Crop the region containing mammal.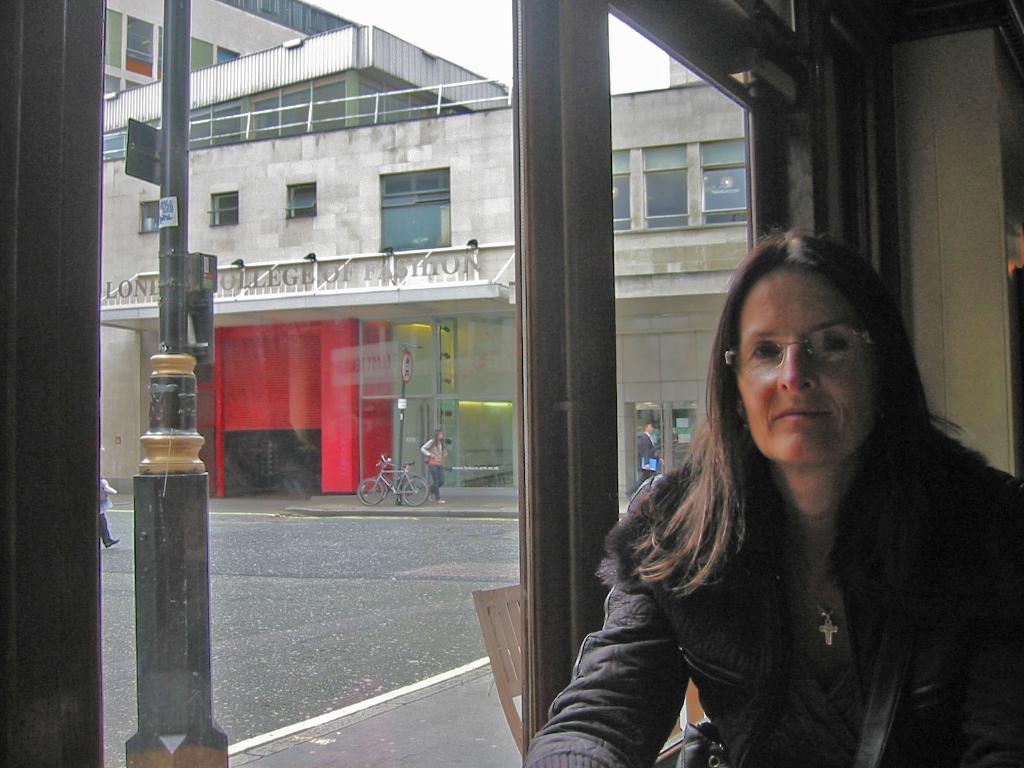
Crop region: box=[100, 477, 118, 547].
